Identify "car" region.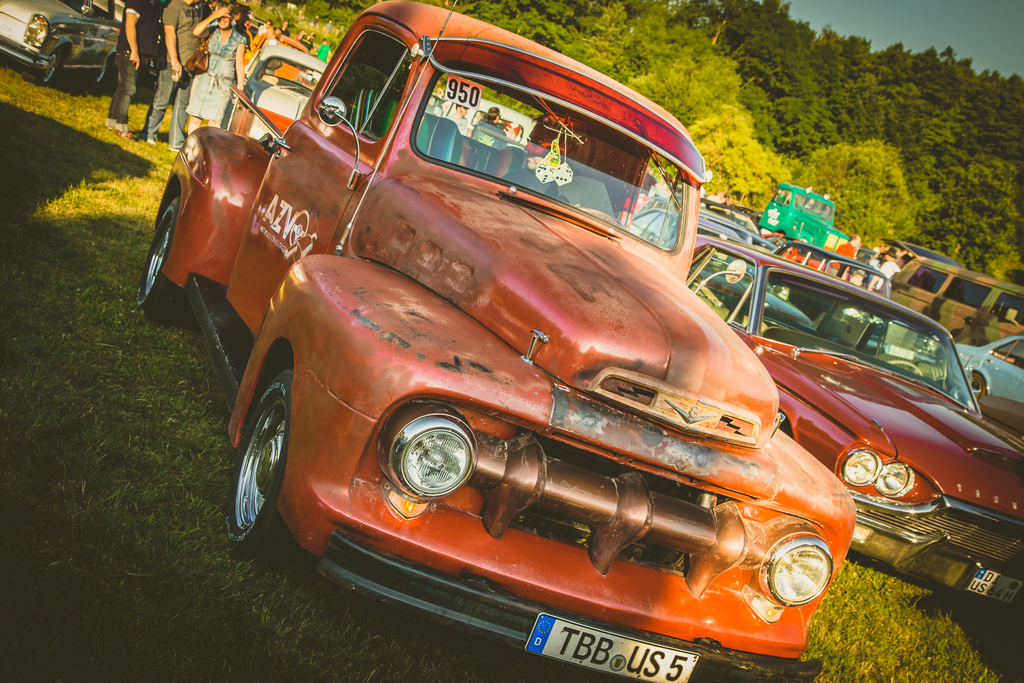
Region: Rect(174, 42, 934, 682).
